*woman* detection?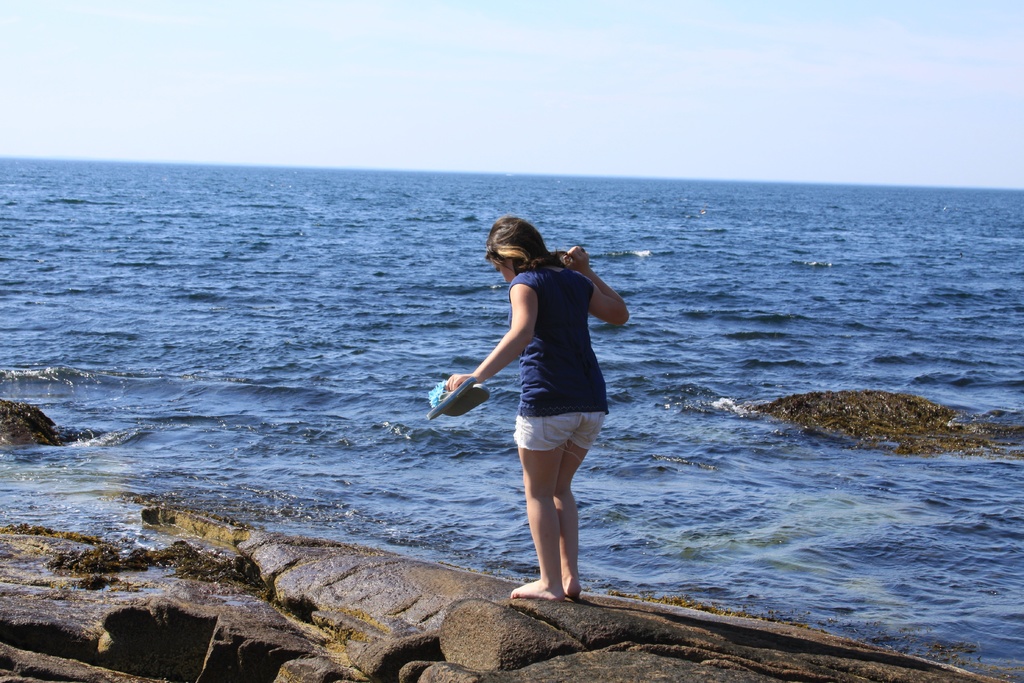
459,205,634,600
